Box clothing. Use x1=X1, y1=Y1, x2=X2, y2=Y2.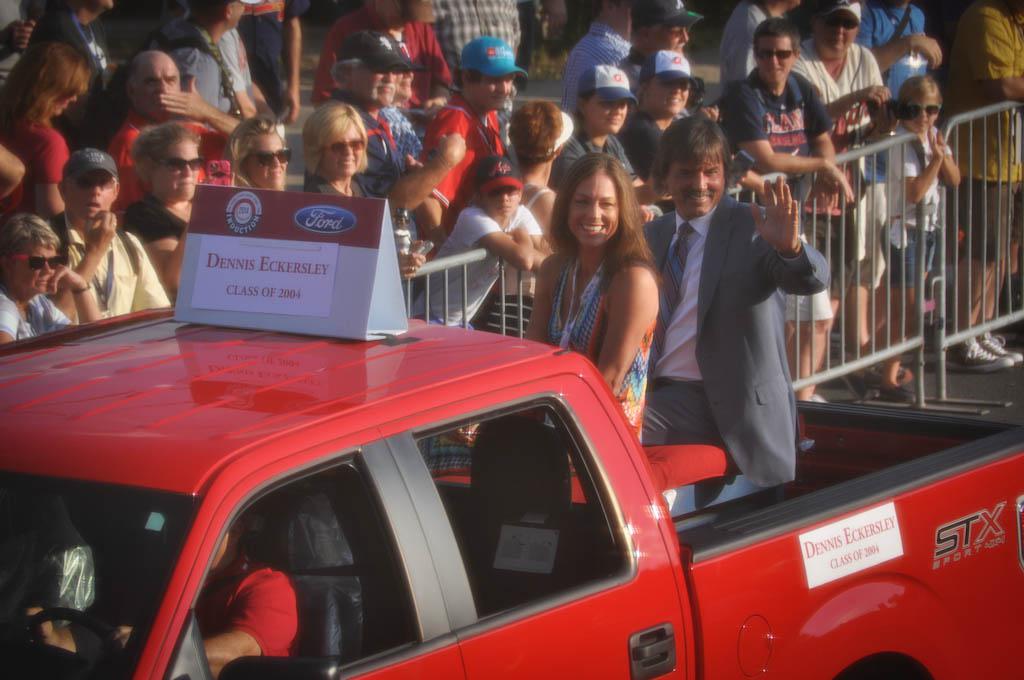
x1=882, y1=121, x2=958, y2=297.
